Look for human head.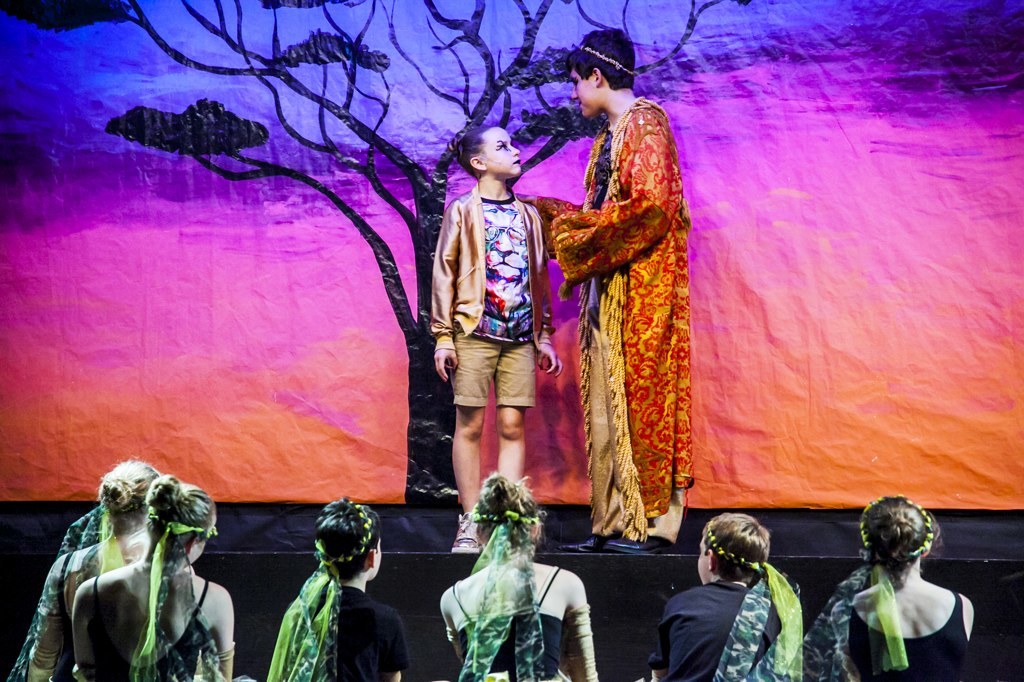
Found: left=97, top=461, right=158, bottom=532.
